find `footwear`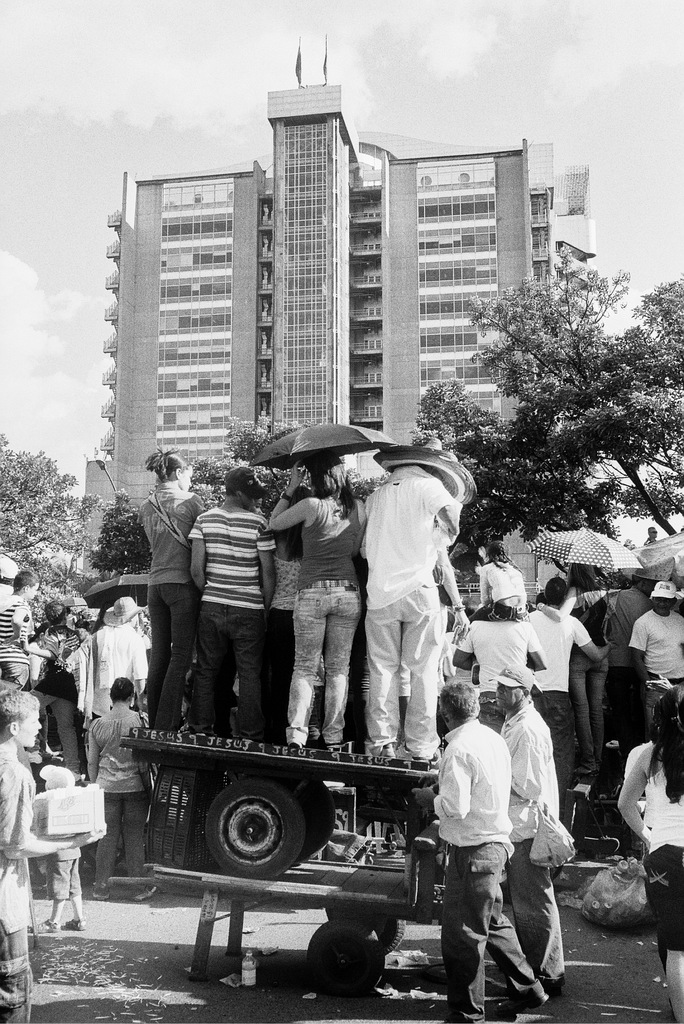
{"left": 55, "top": 915, "right": 85, "bottom": 930}
